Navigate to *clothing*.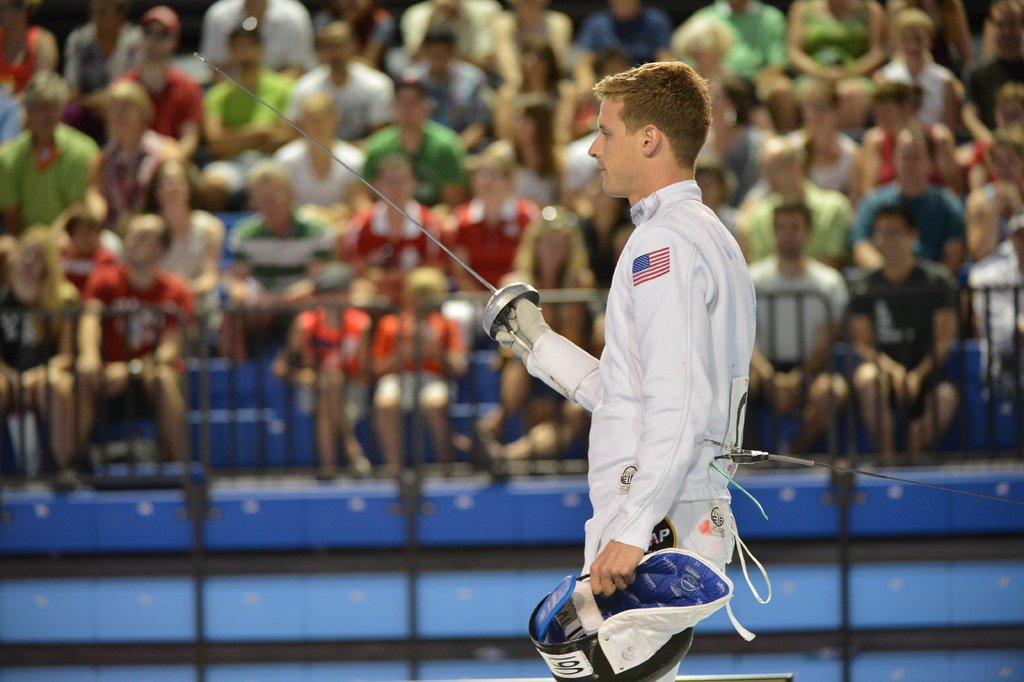
Navigation target: Rect(855, 249, 943, 417).
